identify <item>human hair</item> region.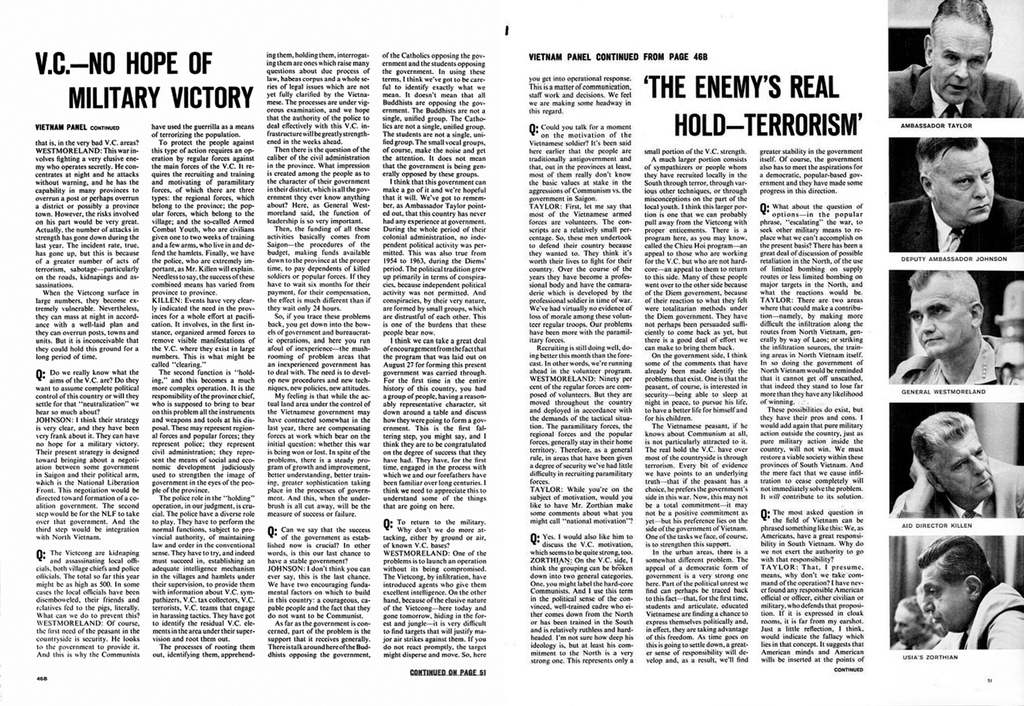
Region: (916,534,992,583).
